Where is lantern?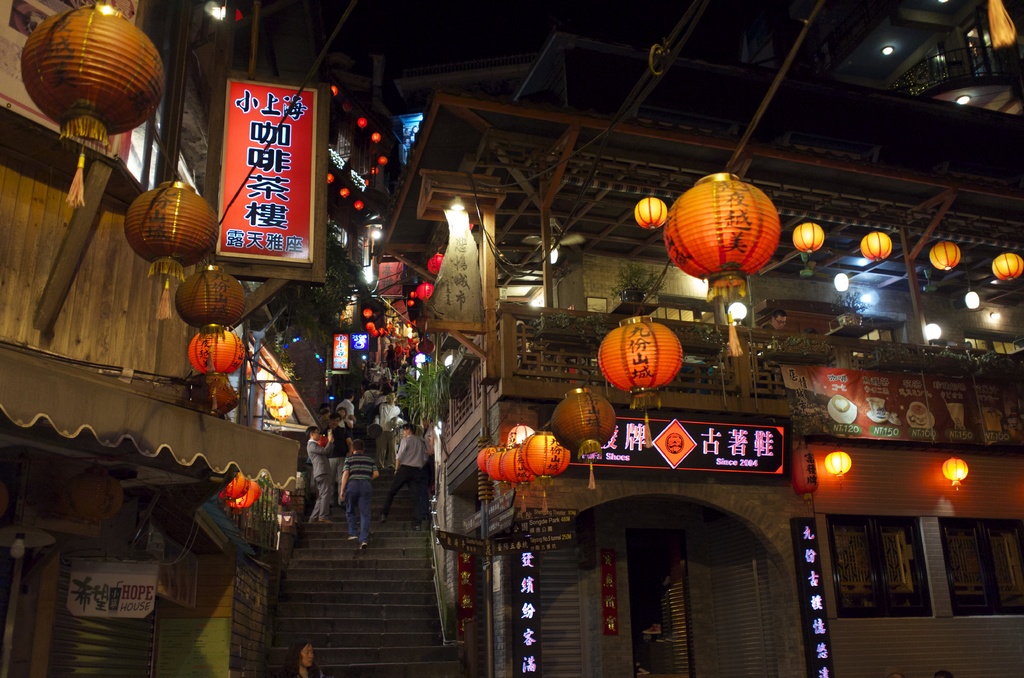
172:271:247:372.
